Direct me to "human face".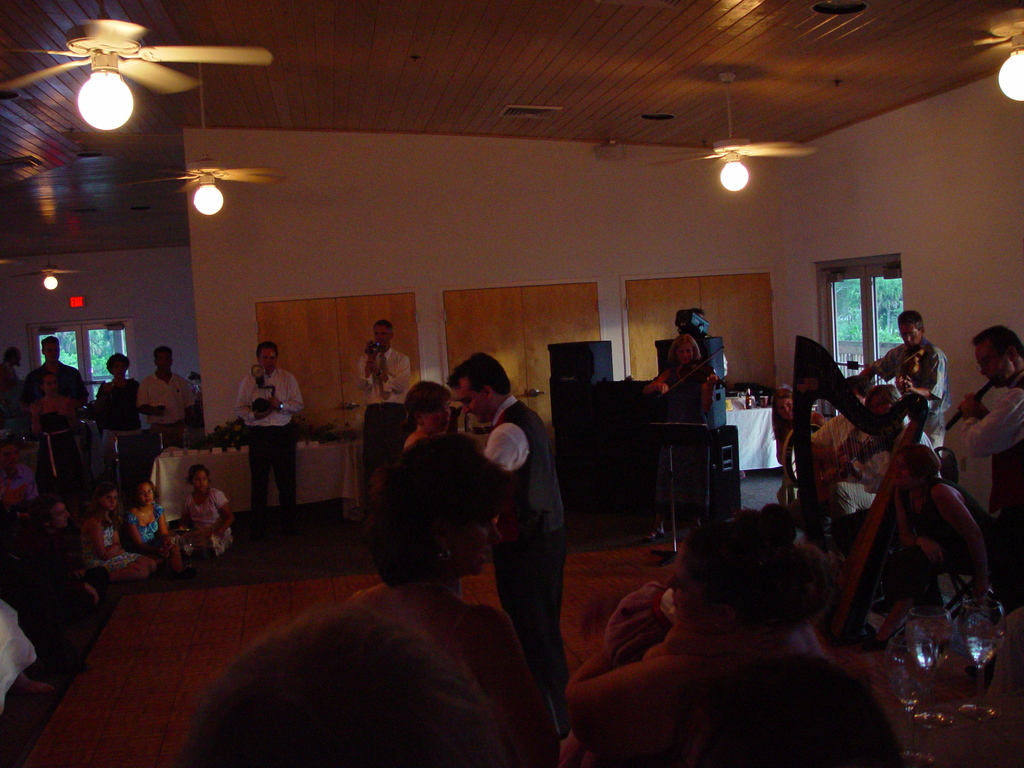
Direction: [193,470,208,492].
